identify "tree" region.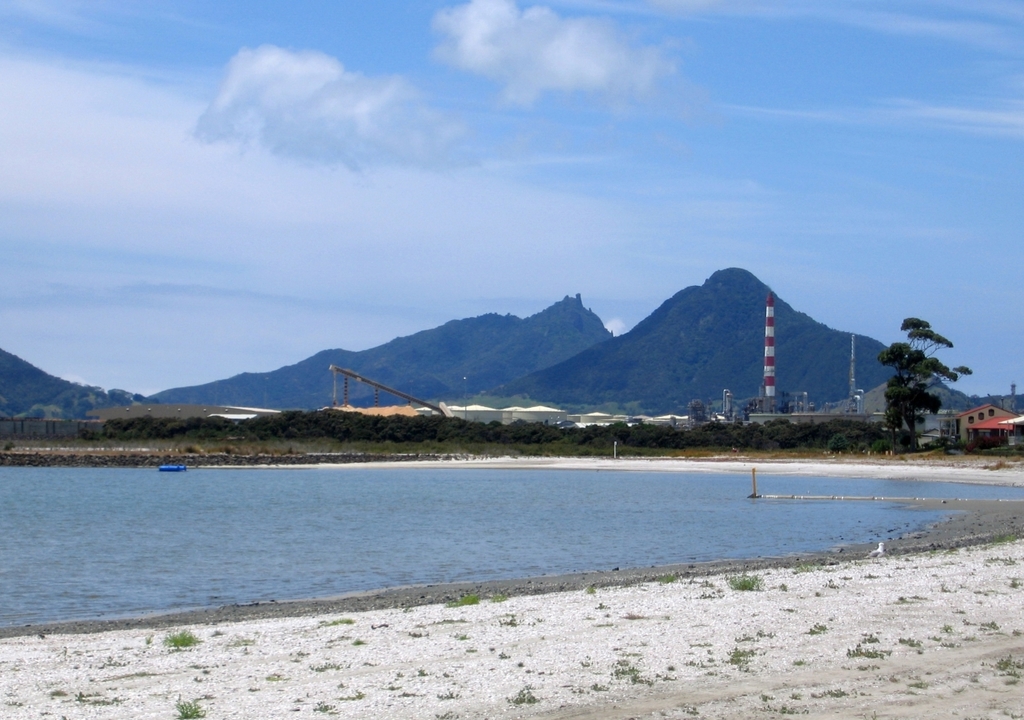
Region: (x1=875, y1=313, x2=975, y2=448).
